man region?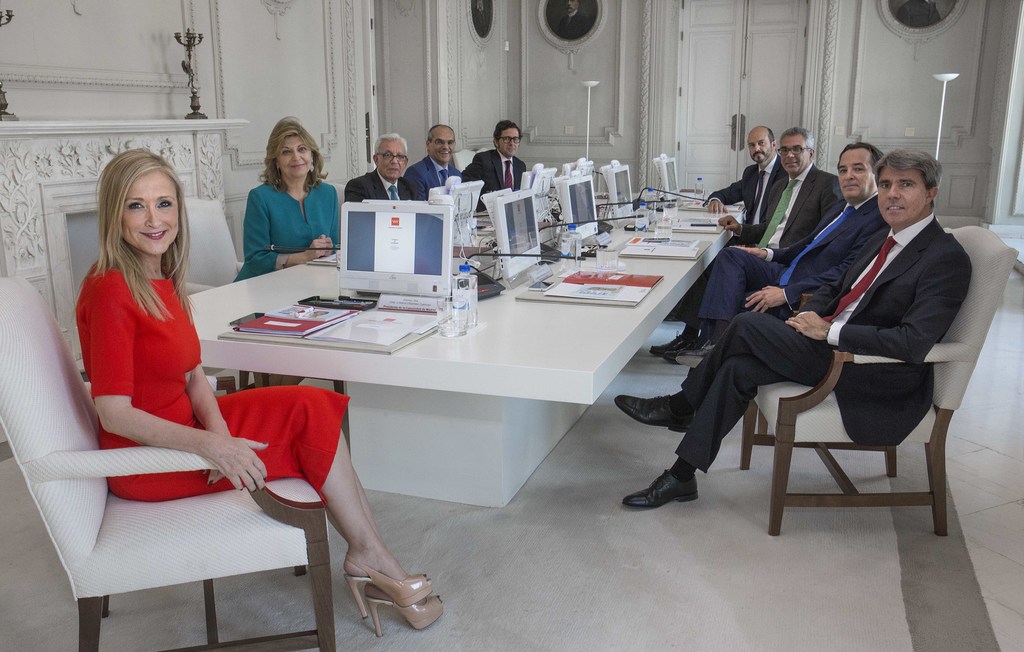
{"left": 678, "top": 137, "right": 888, "bottom": 386}
